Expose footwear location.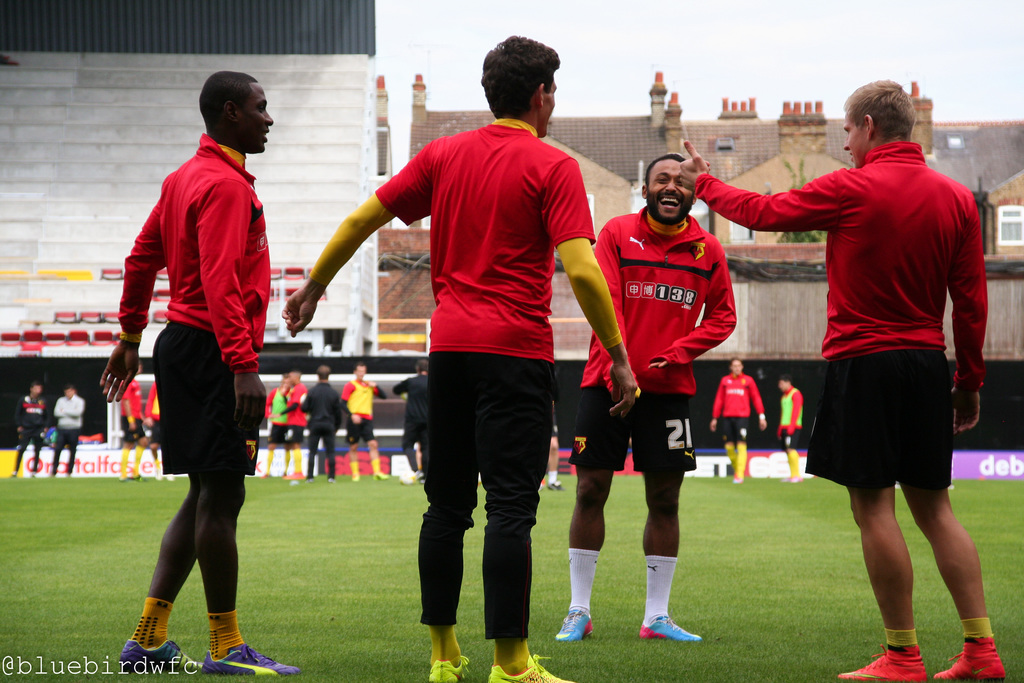
Exposed at crop(787, 472, 801, 483).
